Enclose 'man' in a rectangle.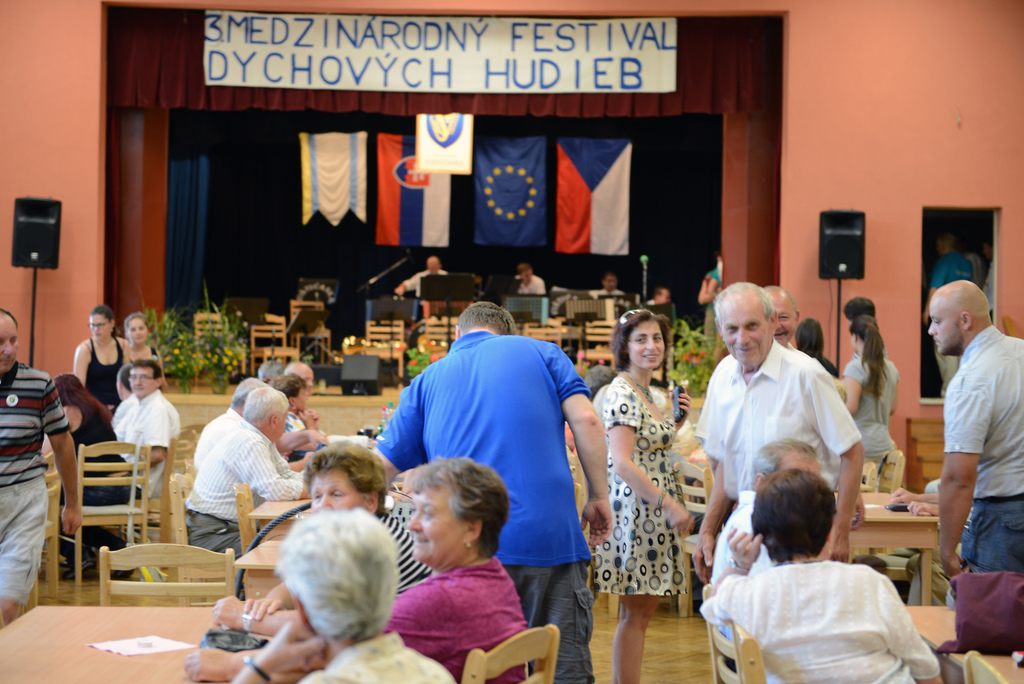
detection(368, 300, 614, 683).
